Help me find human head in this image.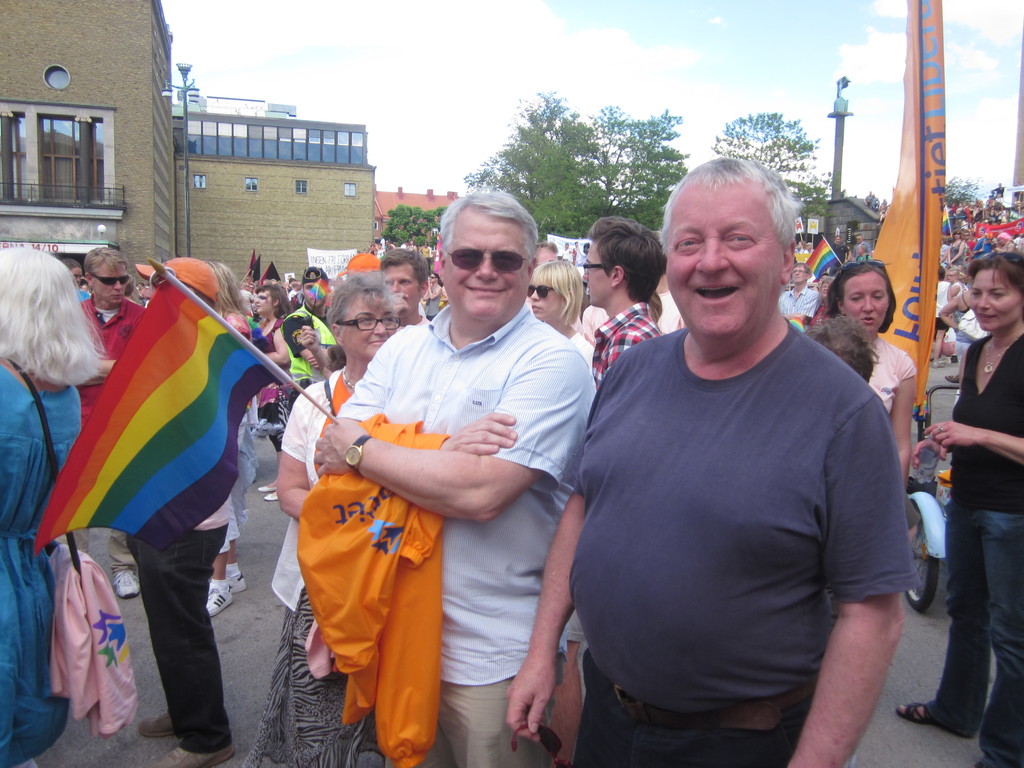
Found it: box(531, 259, 588, 321).
